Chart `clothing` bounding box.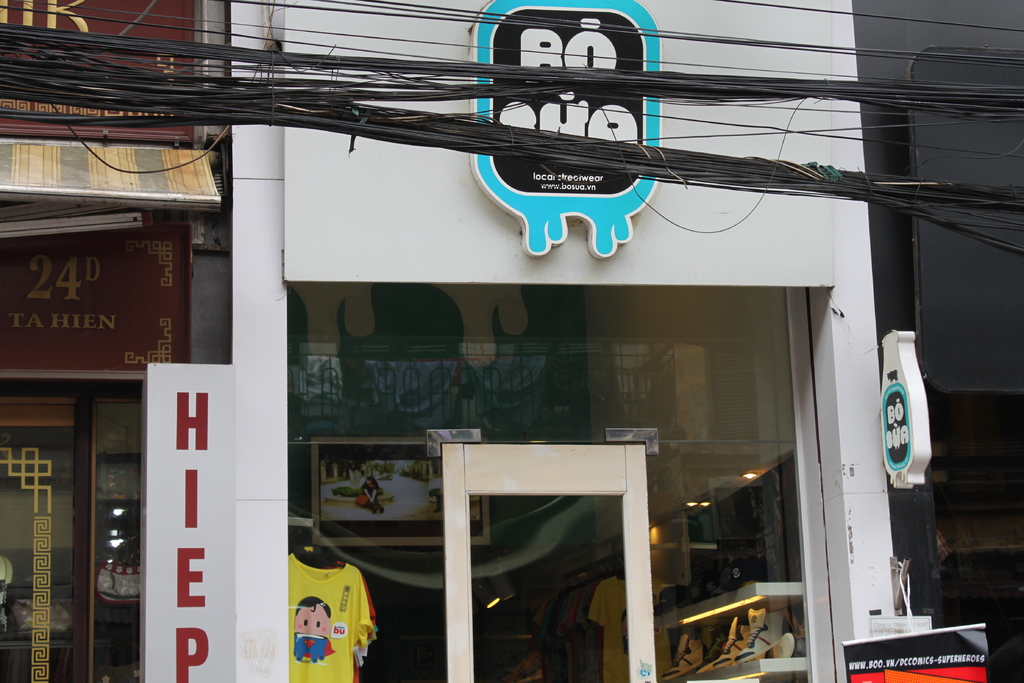
Charted: l=351, t=579, r=374, b=680.
